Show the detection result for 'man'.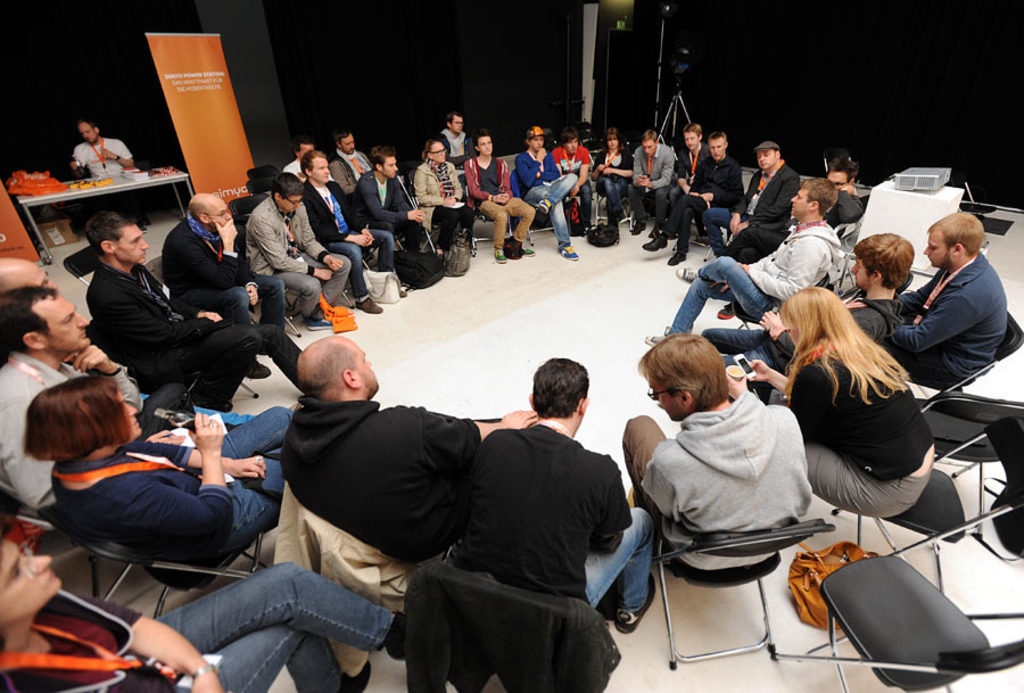
352, 145, 428, 250.
